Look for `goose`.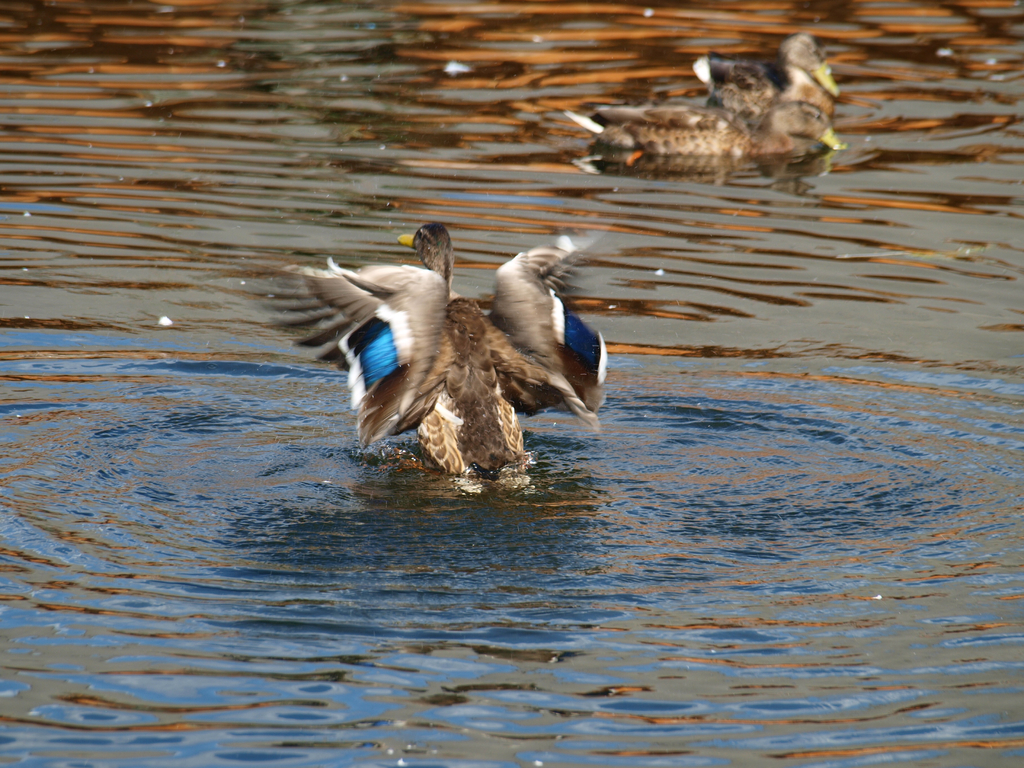
Found: {"x1": 691, "y1": 28, "x2": 839, "y2": 98}.
